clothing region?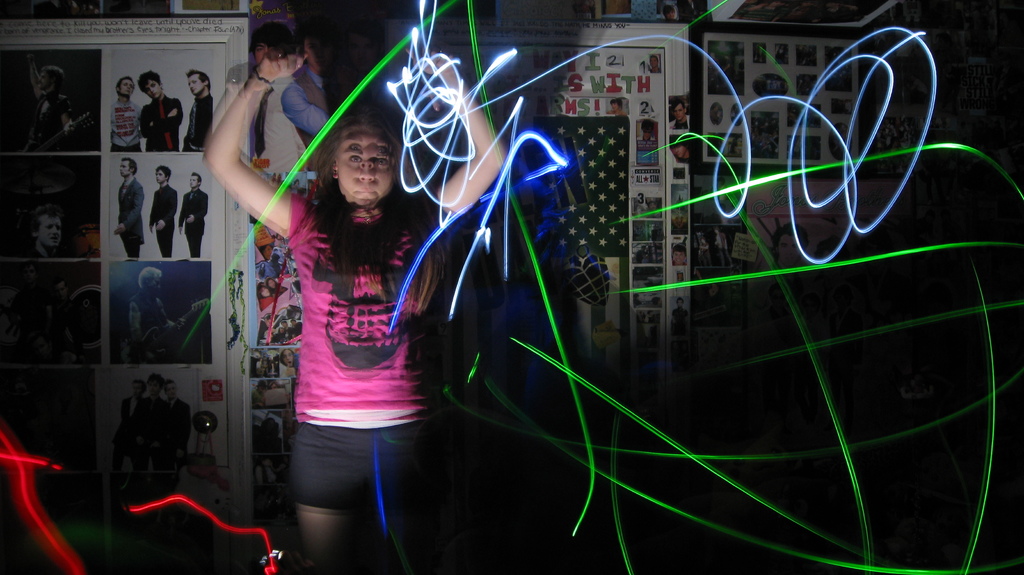
locate(225, 120, 422, 522)
